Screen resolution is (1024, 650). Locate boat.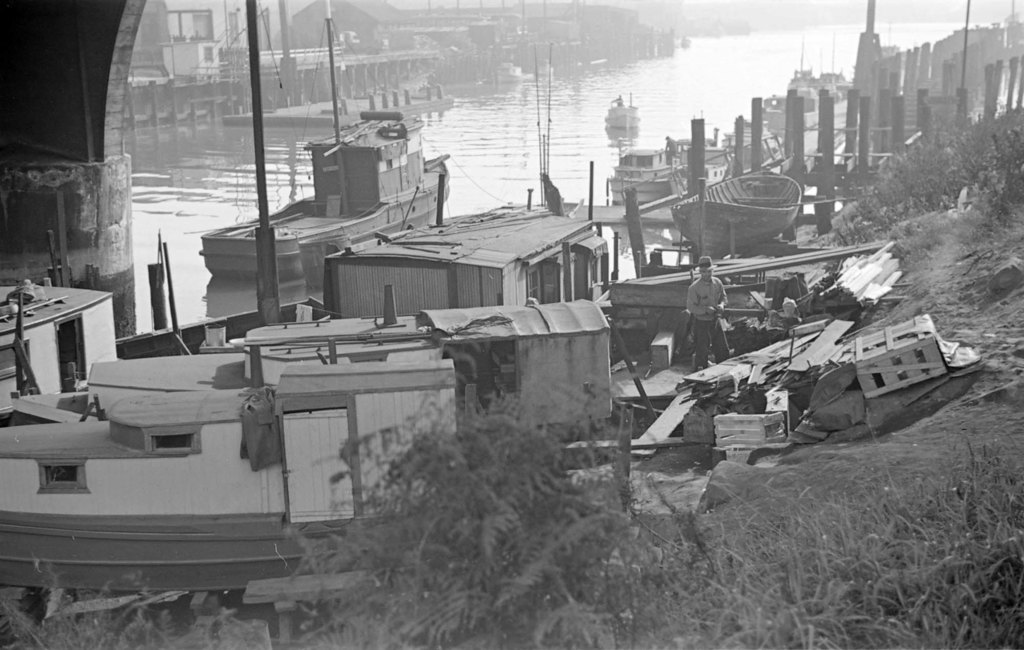
region(600, 102, 639, 131).
